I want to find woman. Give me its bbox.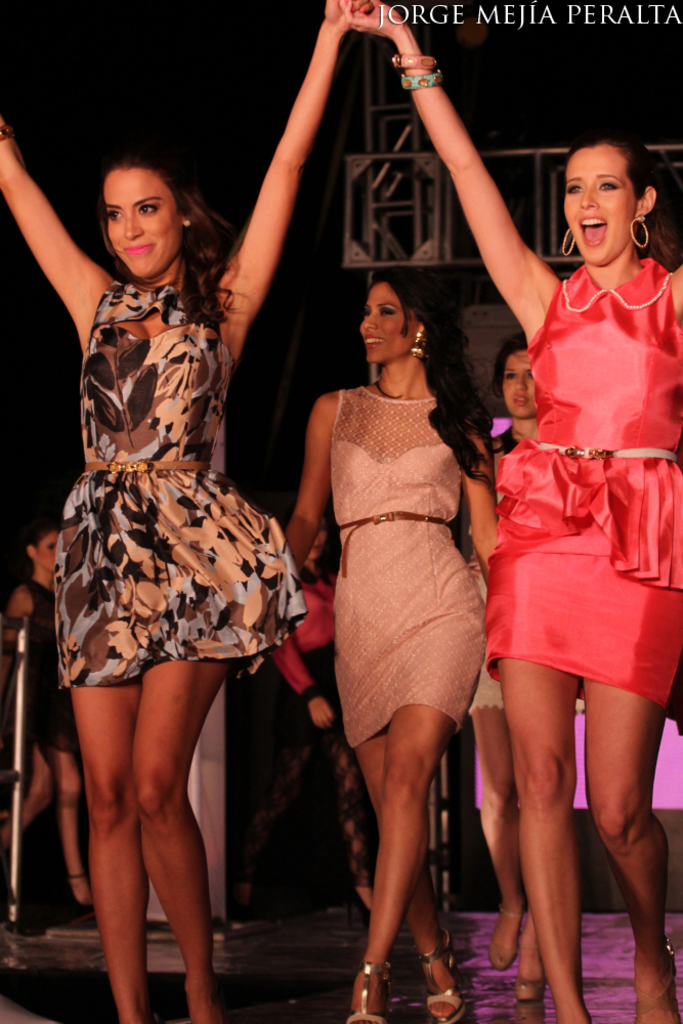
region(342, 0, 682, 1023).
